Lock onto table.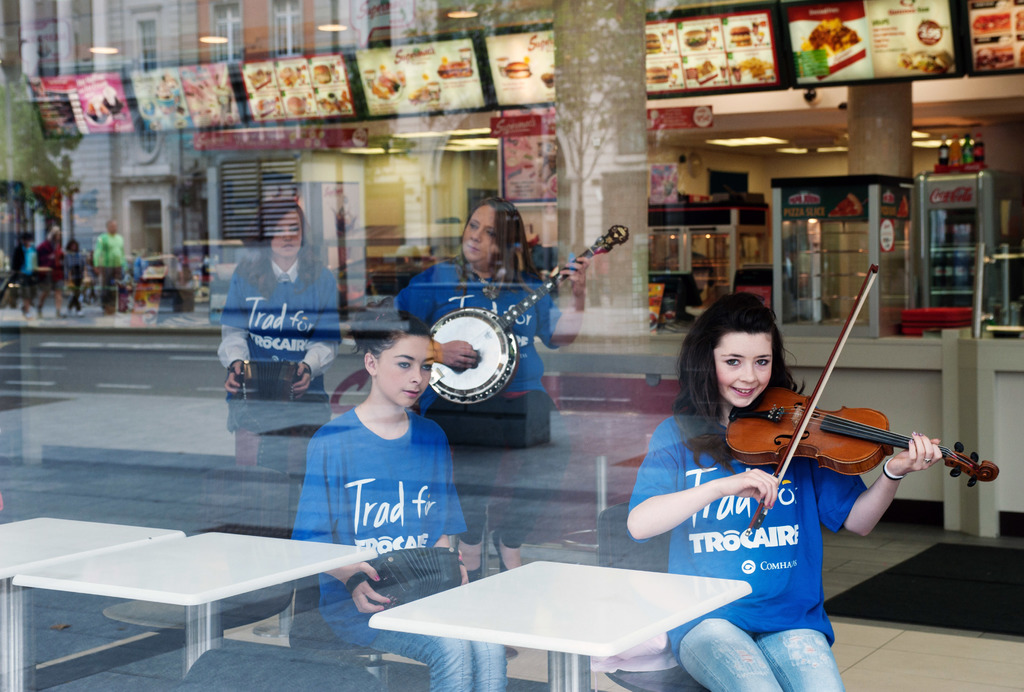
Locked: [x1=2, y1=518, x2=187, y2=691].
